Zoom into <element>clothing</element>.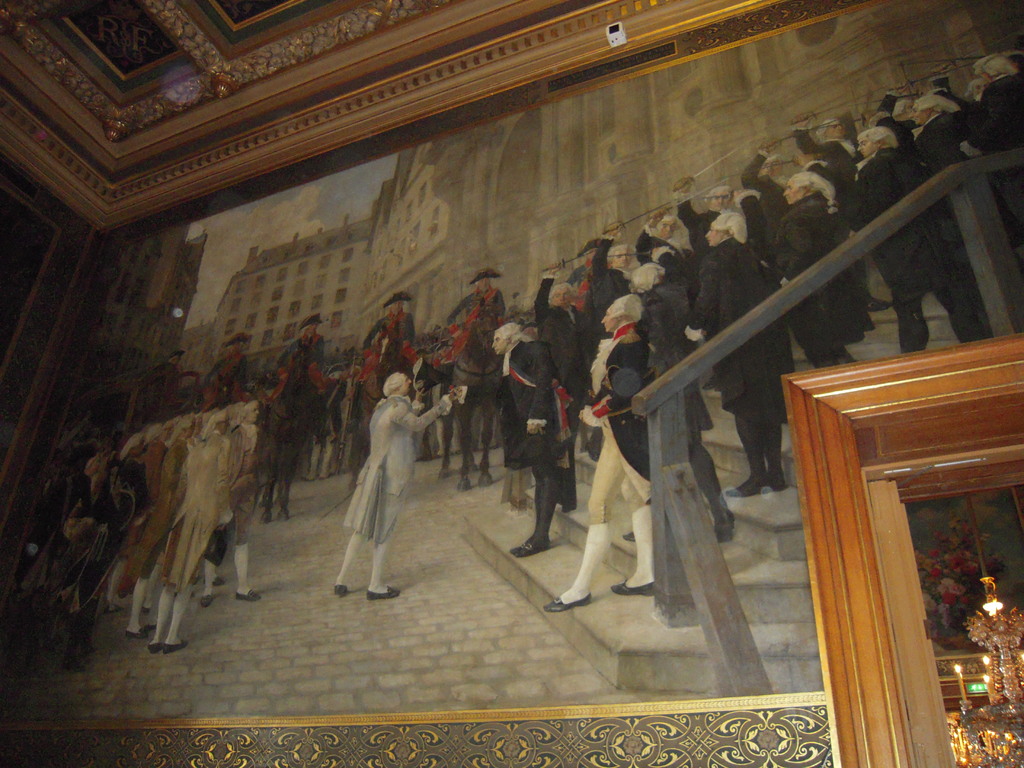
Zoom target: {"left": 209, "top": 348, "right": 266, "bottom": 388}.
